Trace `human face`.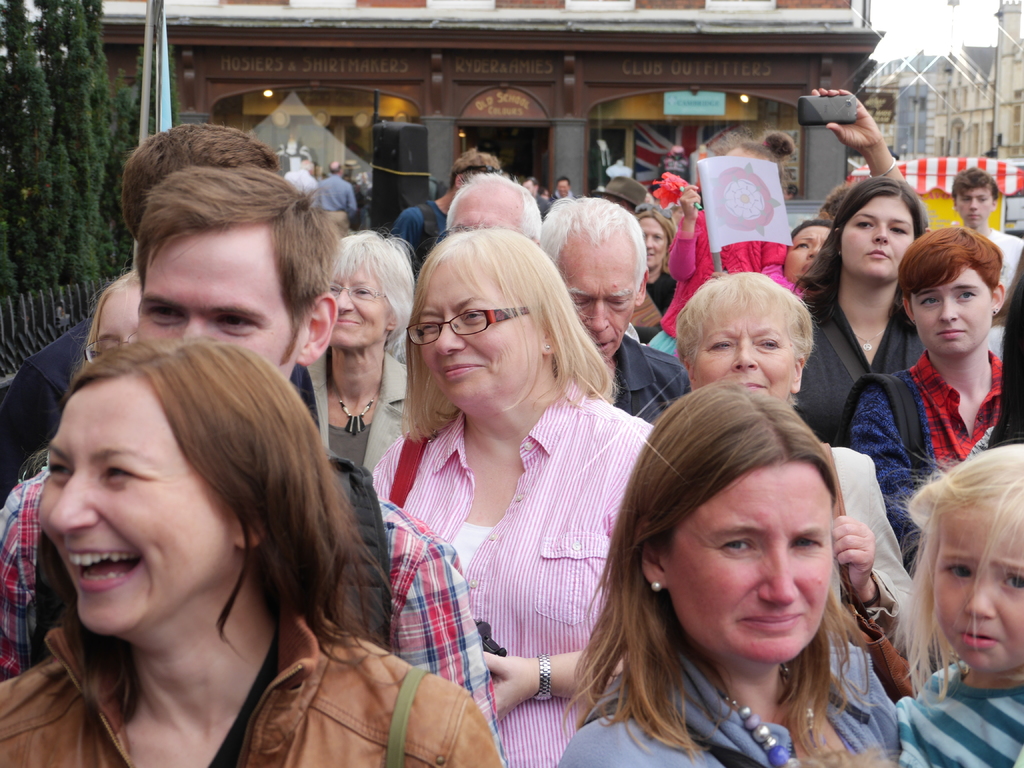
Traced to pyautogui.locateOnScreen(557, 228, 634, 362).
